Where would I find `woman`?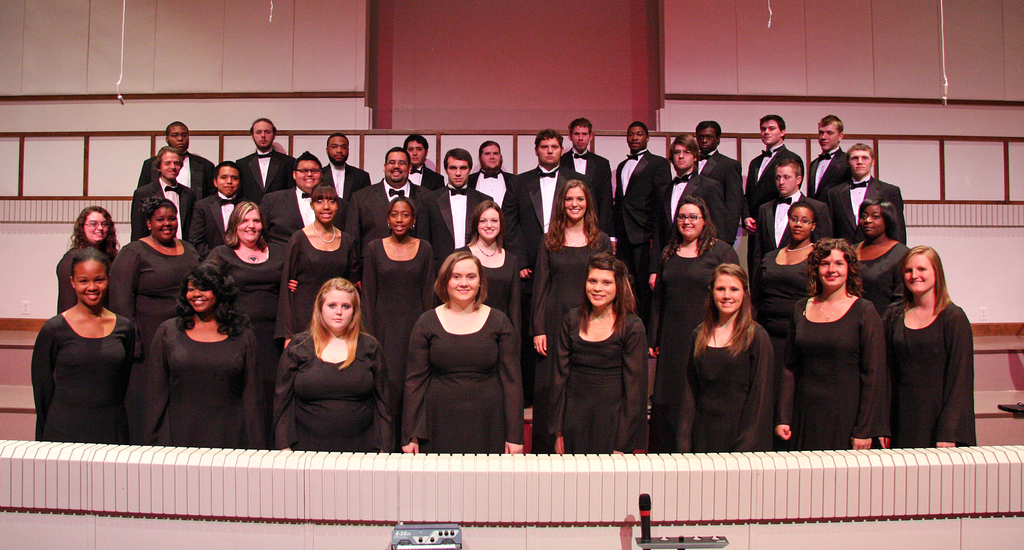
At bbox(774, 239, 890, 452).
